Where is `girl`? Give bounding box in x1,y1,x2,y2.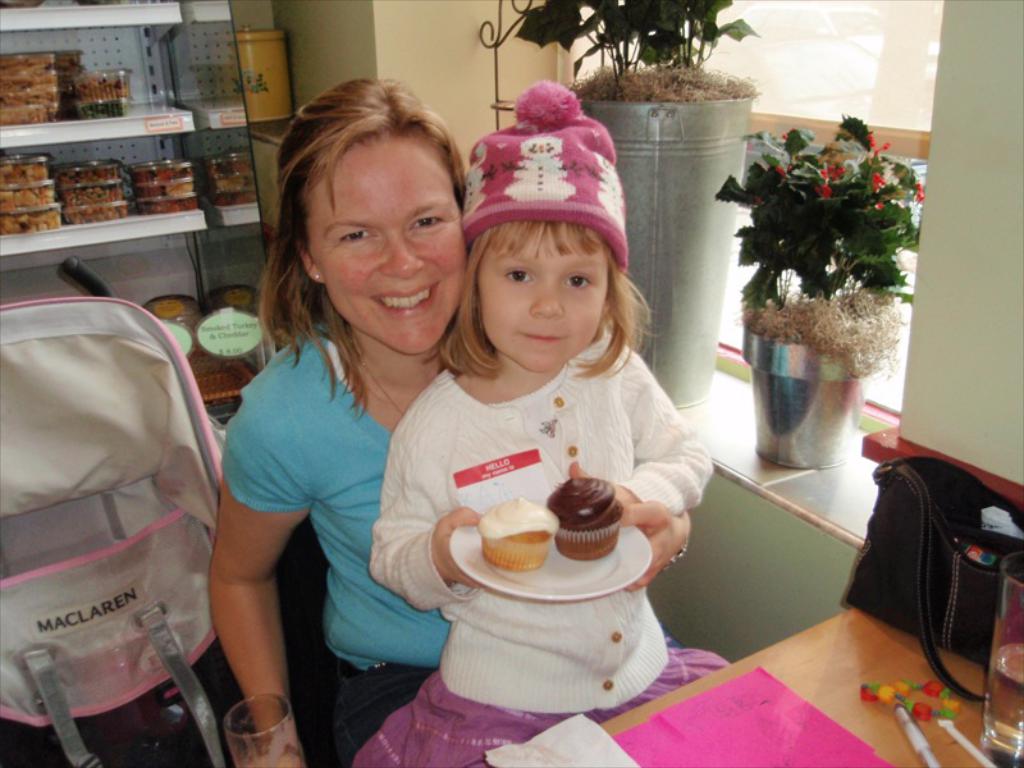
347,77,735,767.
